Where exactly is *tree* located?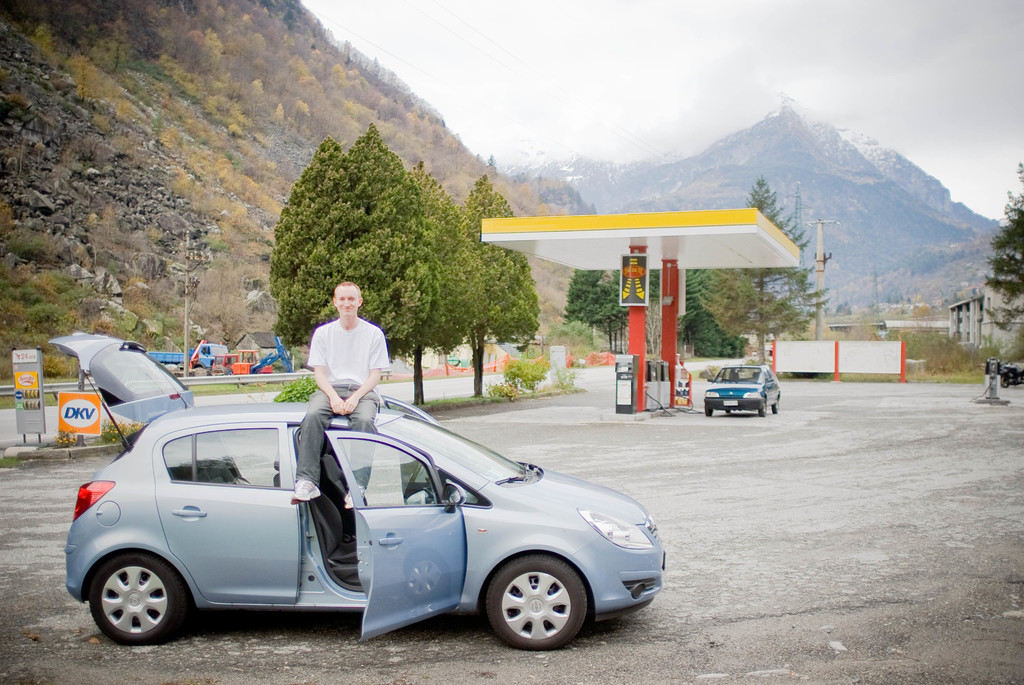
Its bounding box is rect(979, 161, 1023, 337).
